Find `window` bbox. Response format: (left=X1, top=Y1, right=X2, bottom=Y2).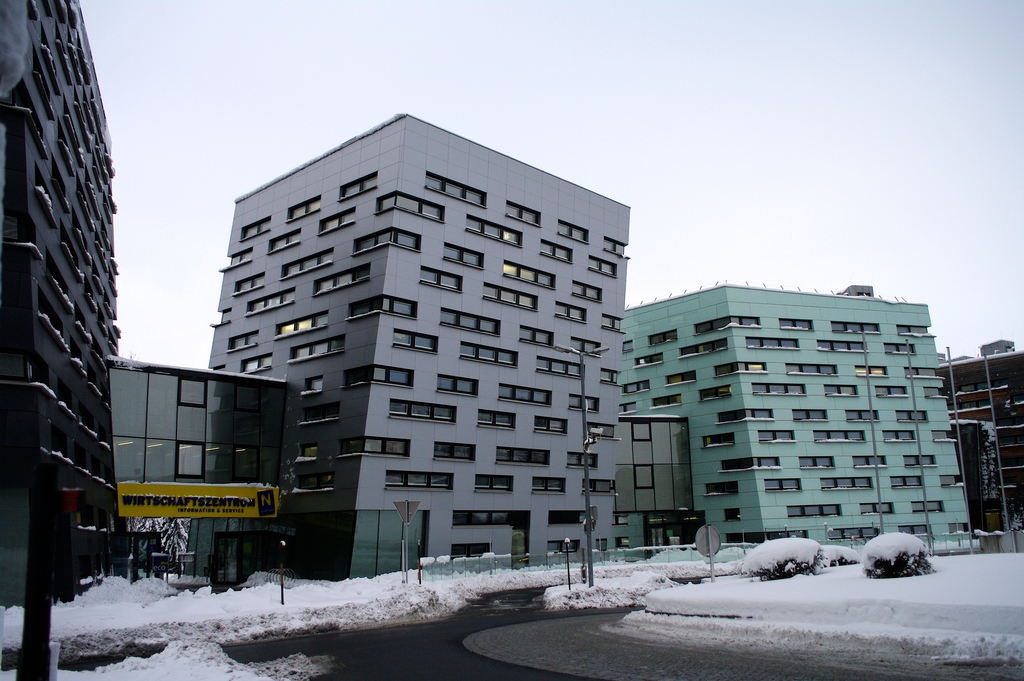
(left=371, top=365, right=420, bottom=393).
